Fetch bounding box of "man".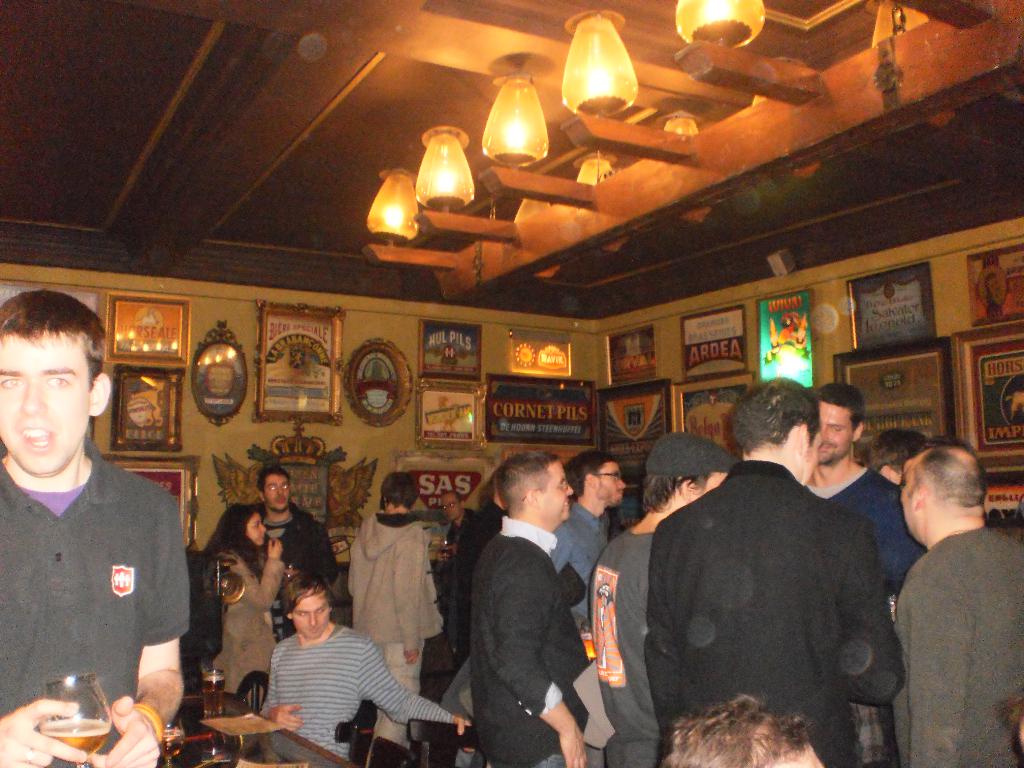
Bbox: [895, 442, 1023, 767].
